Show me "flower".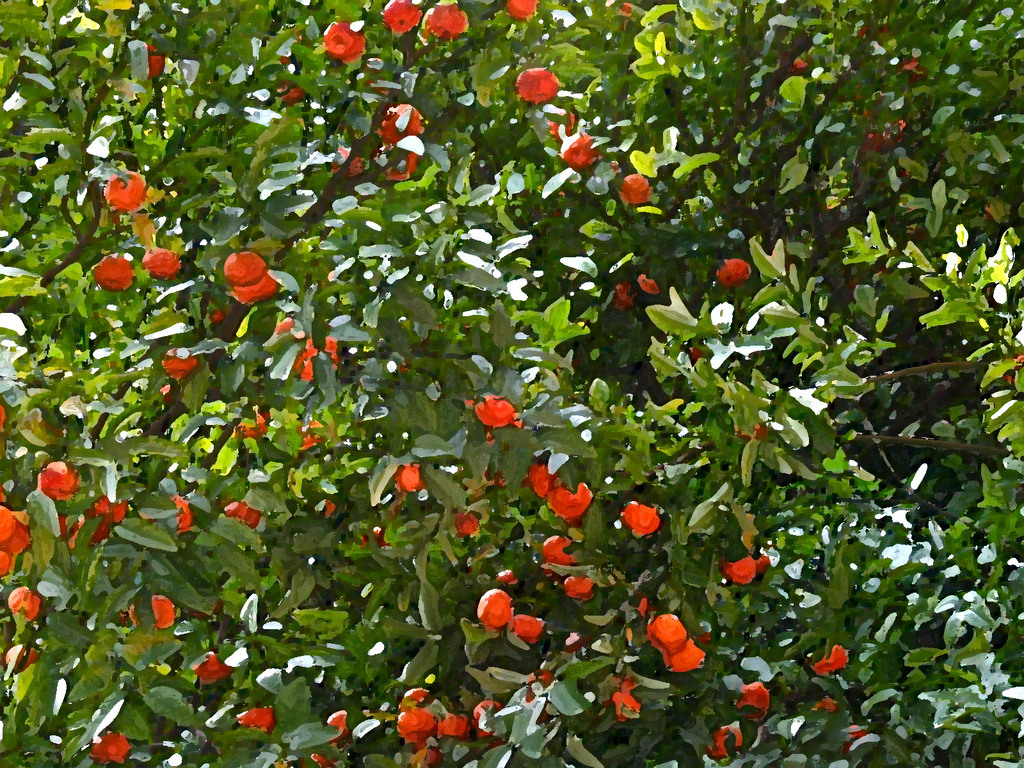
"flower" is here: l=148, t=597, r=170, b=630.
